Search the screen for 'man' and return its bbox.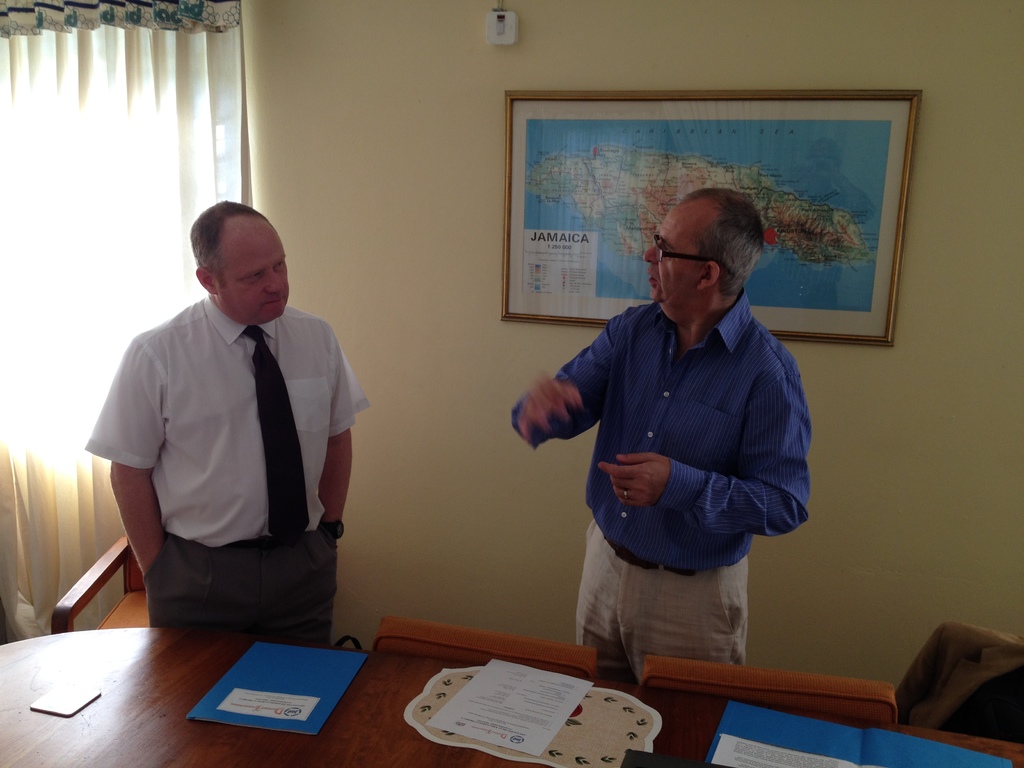
Found: <region>90, 177, 365, 667</region>.
